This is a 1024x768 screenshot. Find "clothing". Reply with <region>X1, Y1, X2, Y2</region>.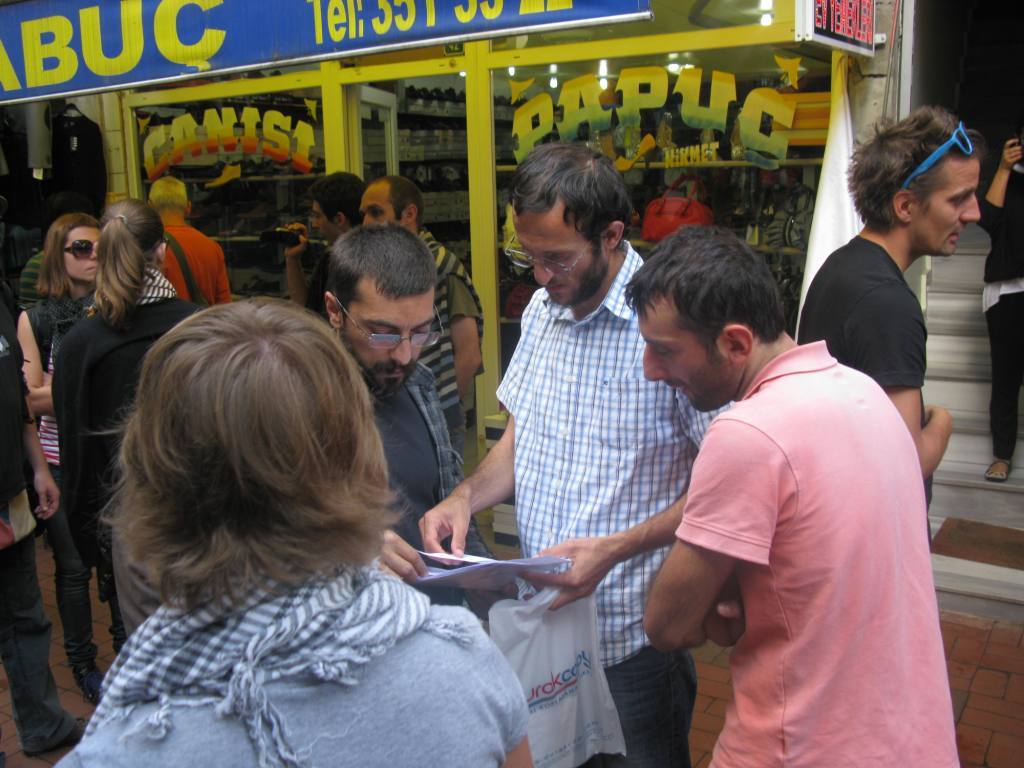
<region>794, 237, 932, 546</region>.
